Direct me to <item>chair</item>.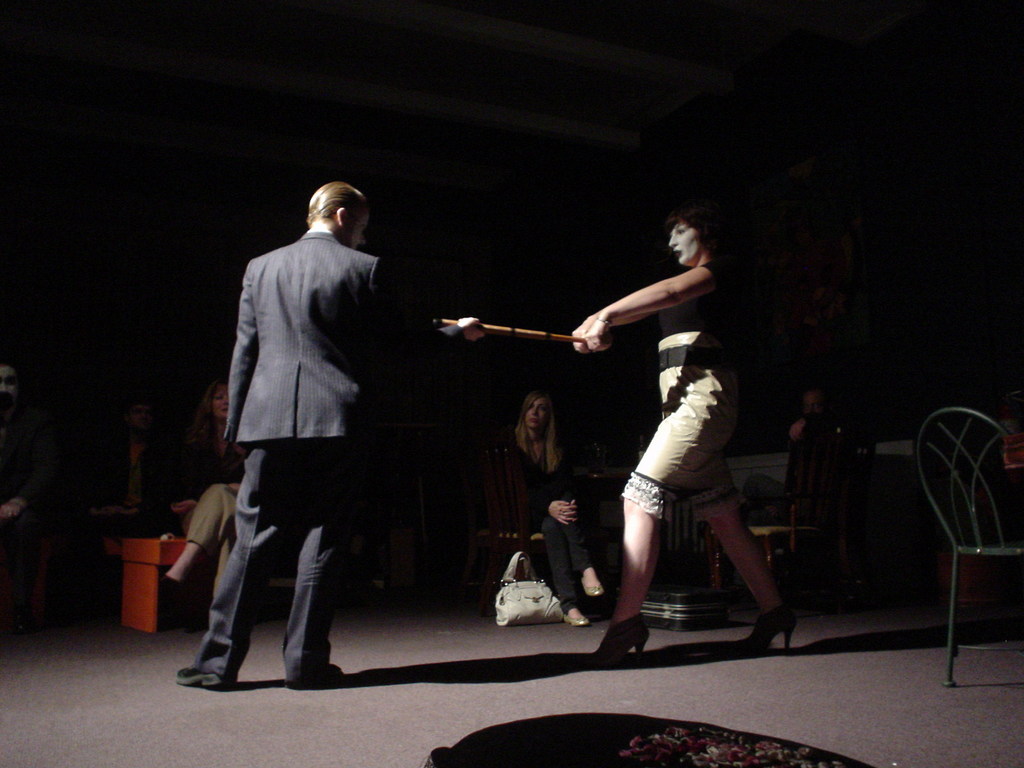
Direction: [left=632, top=490, right=689, bottom=596].
